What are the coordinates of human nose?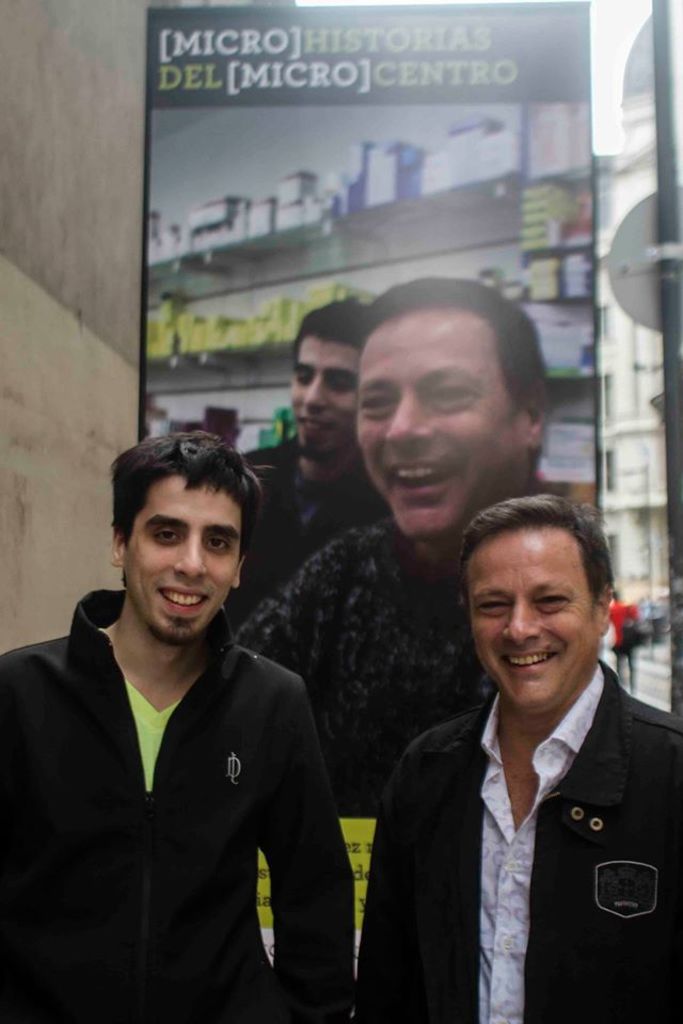
locate(383, 383, 439, 449).
